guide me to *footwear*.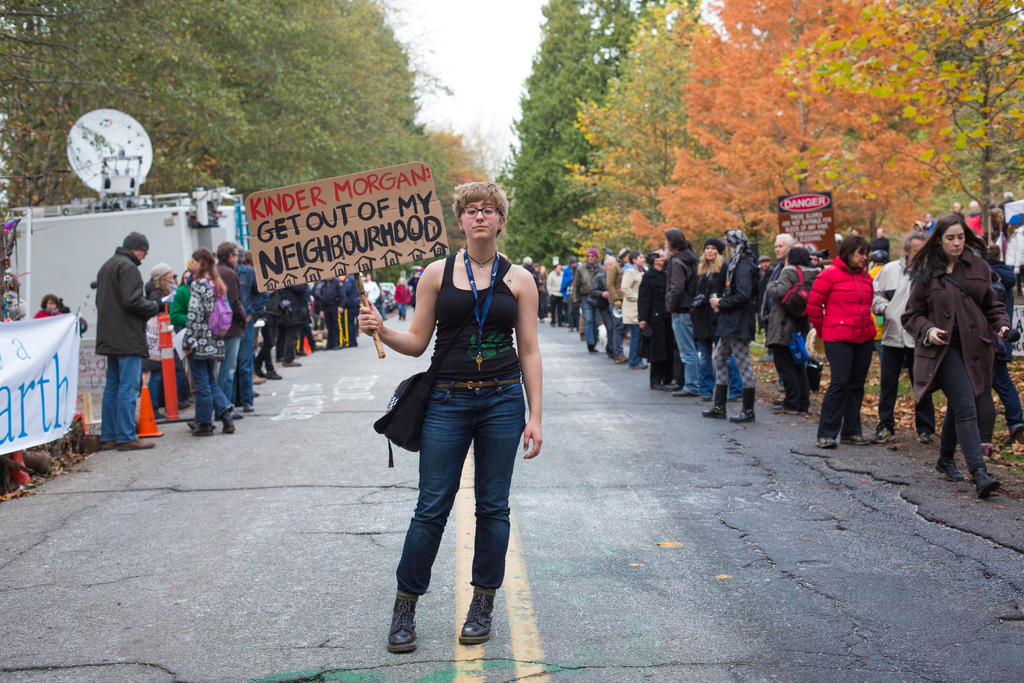
Guidance: select_region(225, 423, 236, 436).
